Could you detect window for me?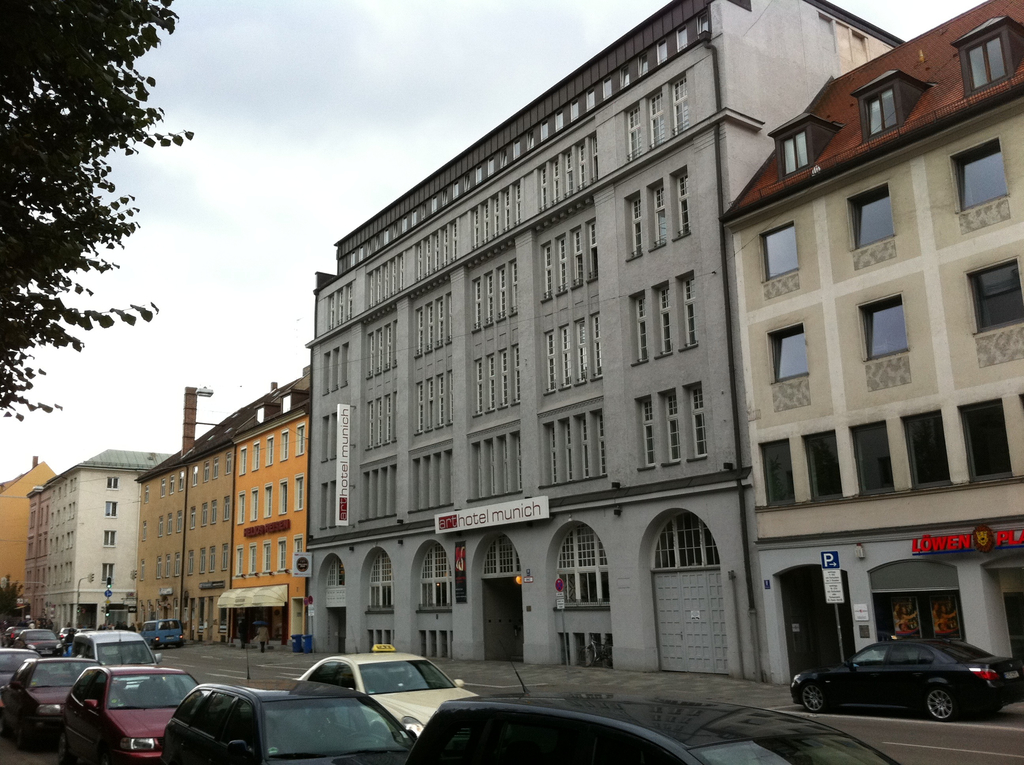
Detection result: detection(806, 430, 840, 496).
